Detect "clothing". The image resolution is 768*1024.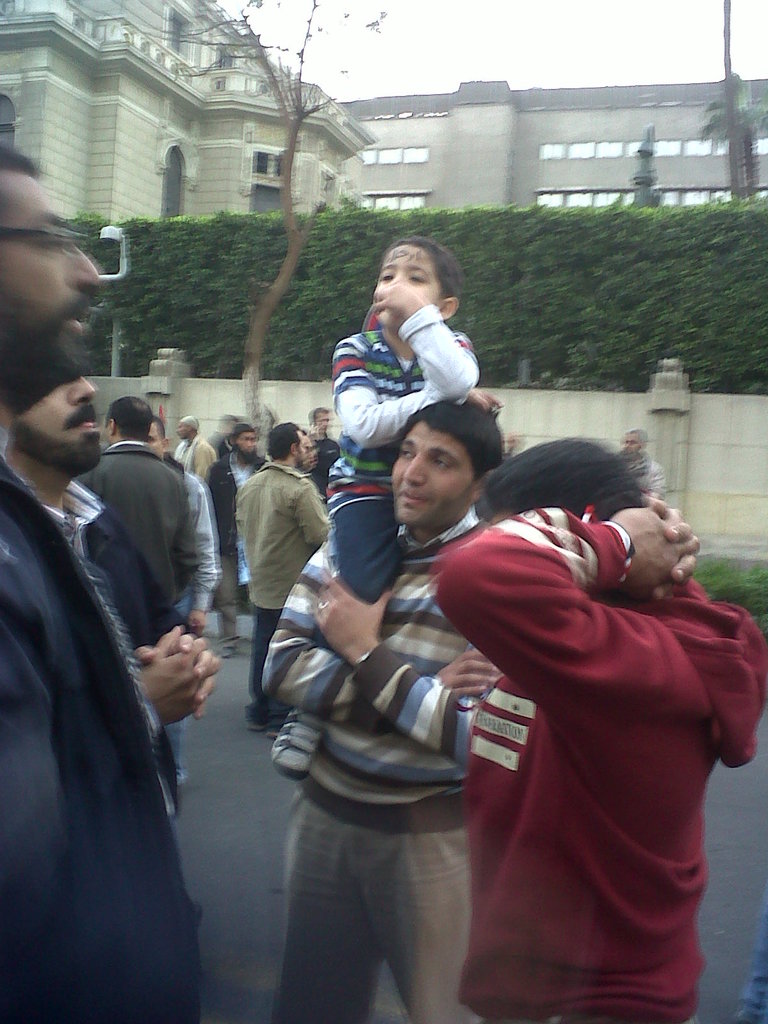
[72, 433, 193, 605].
